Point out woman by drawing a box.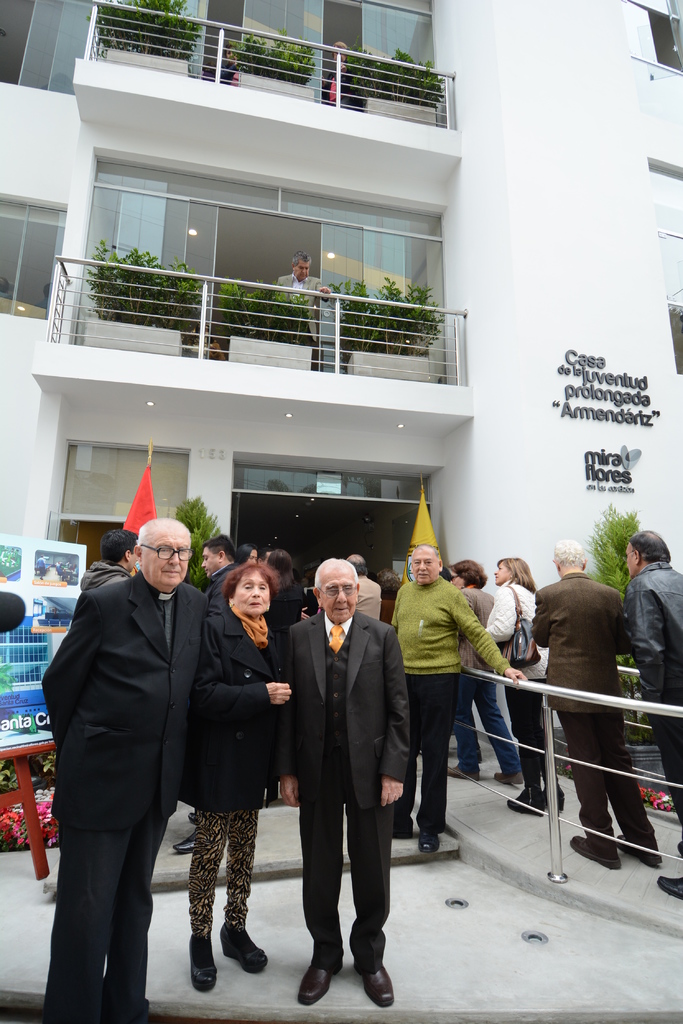
region(187, 563, 311, 973).
